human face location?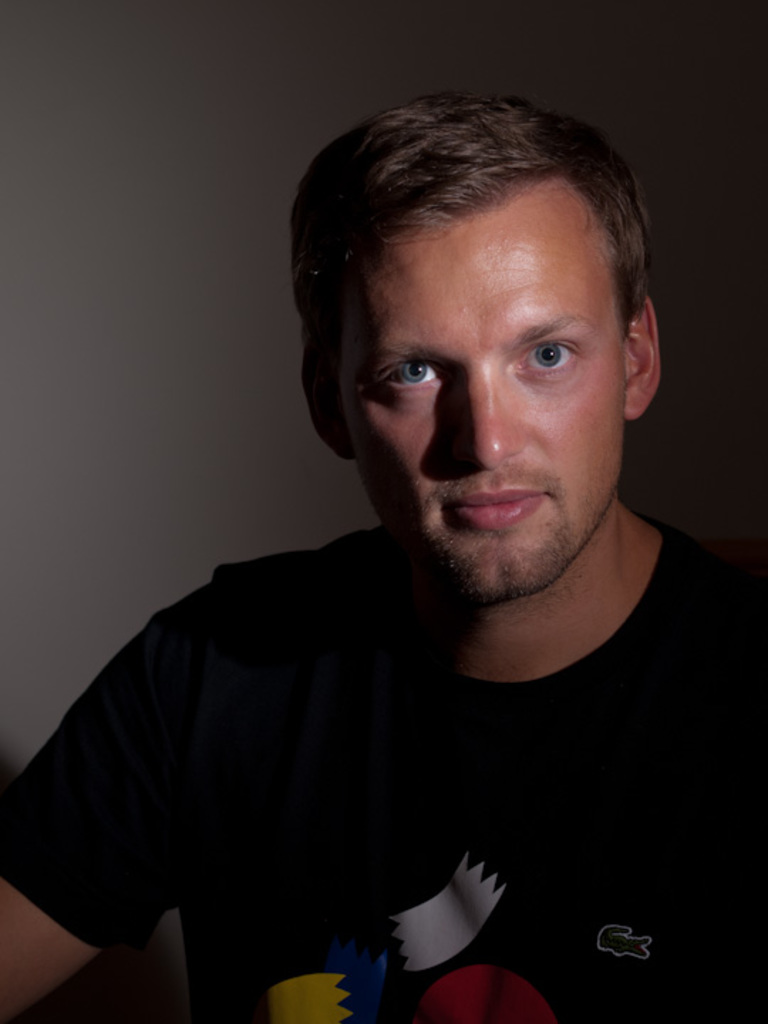
detection(330, 172, 629, 602)
